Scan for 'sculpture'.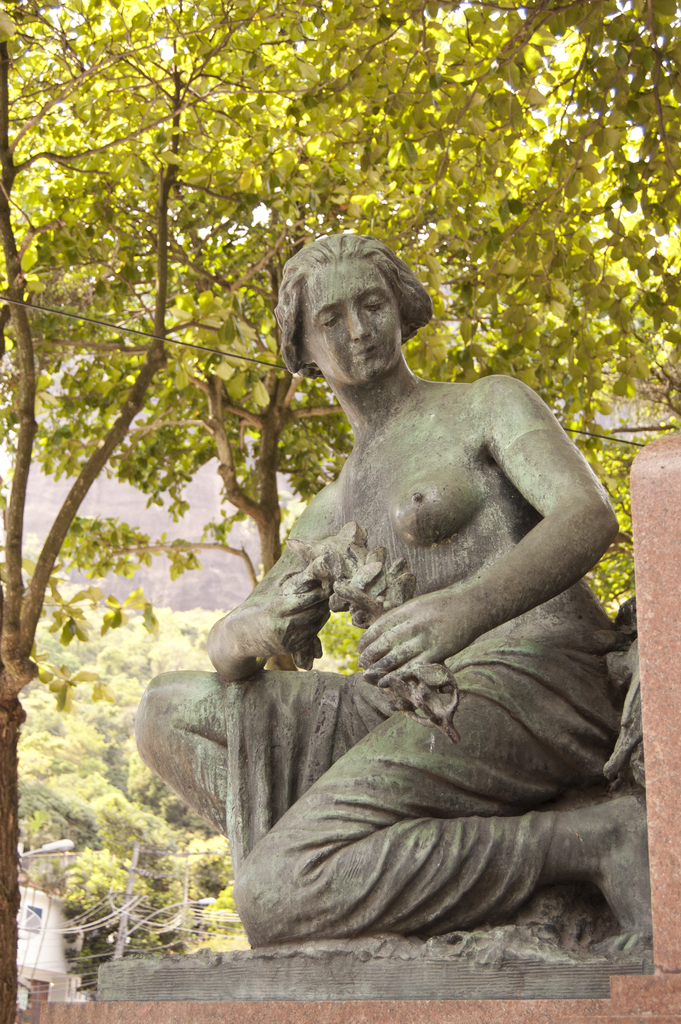
Scan result: 167/196/635/994.
